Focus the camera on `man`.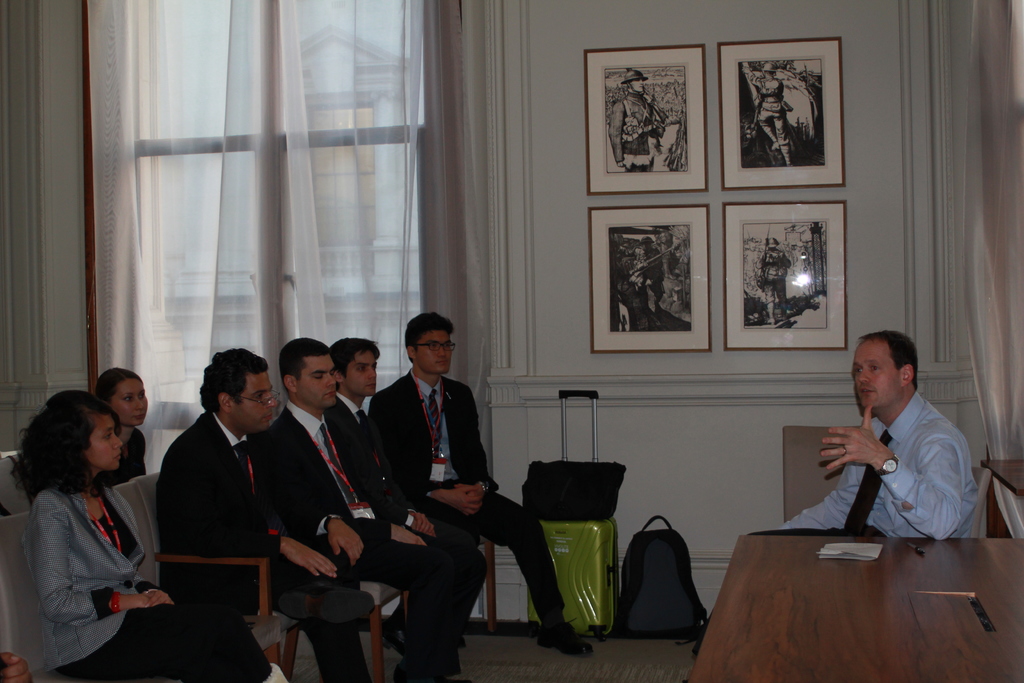
Focus region: 155,348,374,682.
